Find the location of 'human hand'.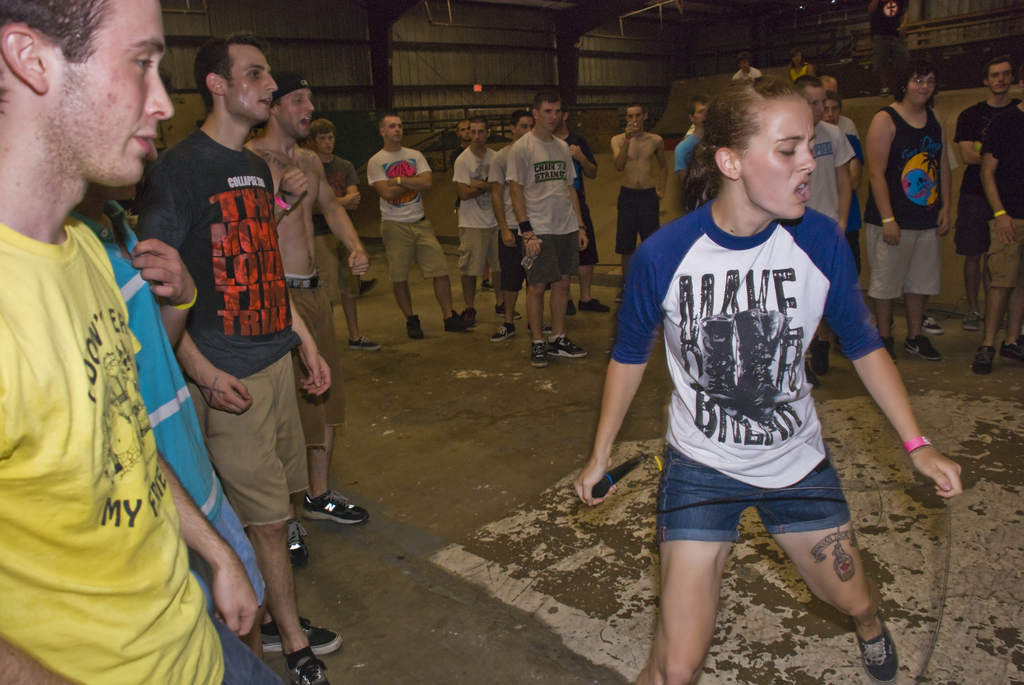
Location: (918,436,975,510).
